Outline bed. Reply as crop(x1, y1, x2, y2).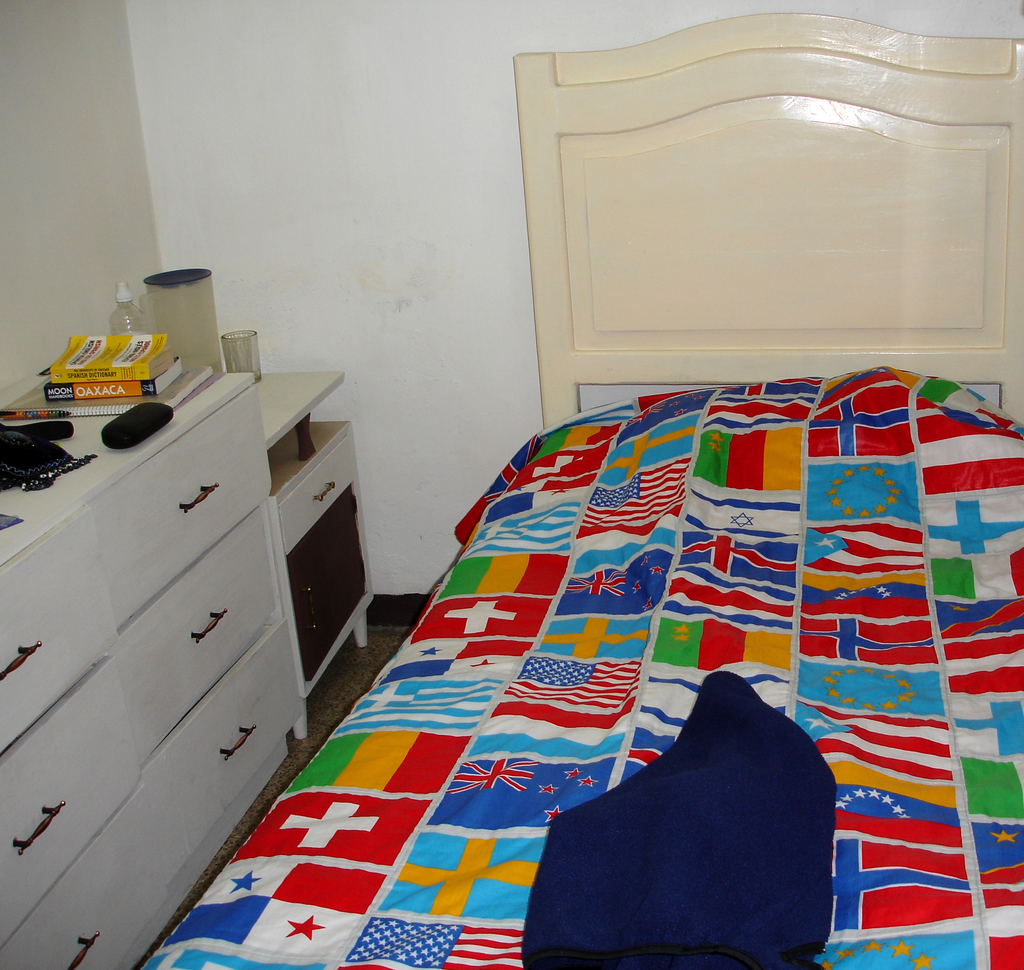
crop(260, 296, 1022, 969).
